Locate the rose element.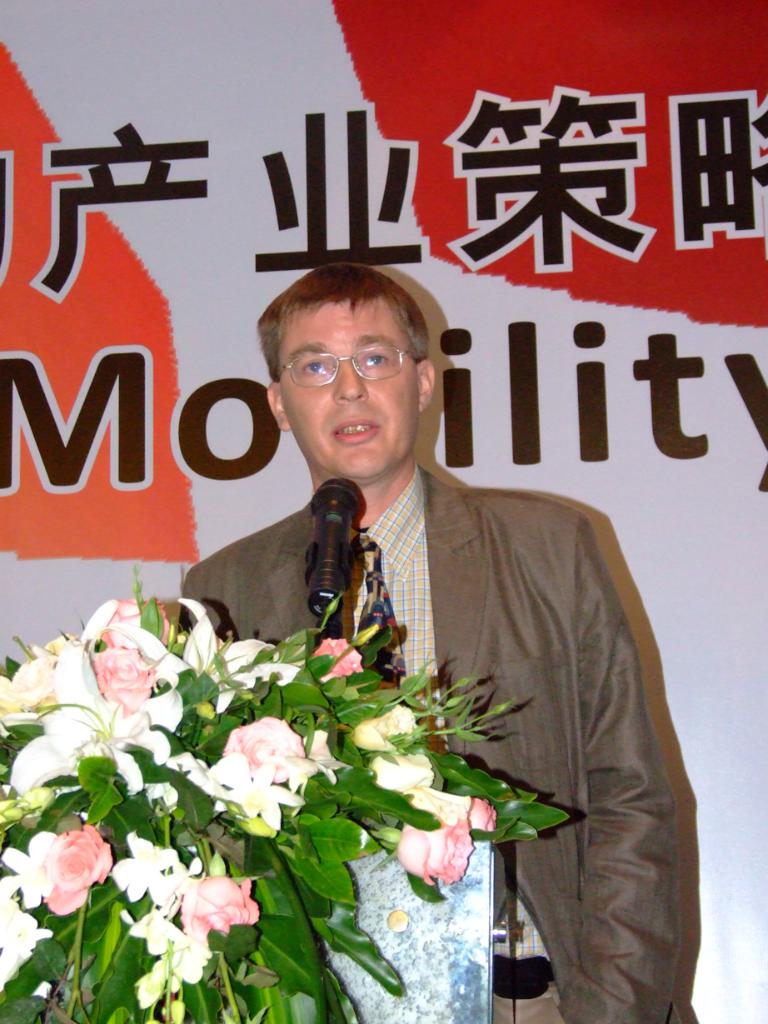
Element bbox: (left=180, top=875, right=261, bottom=945).
